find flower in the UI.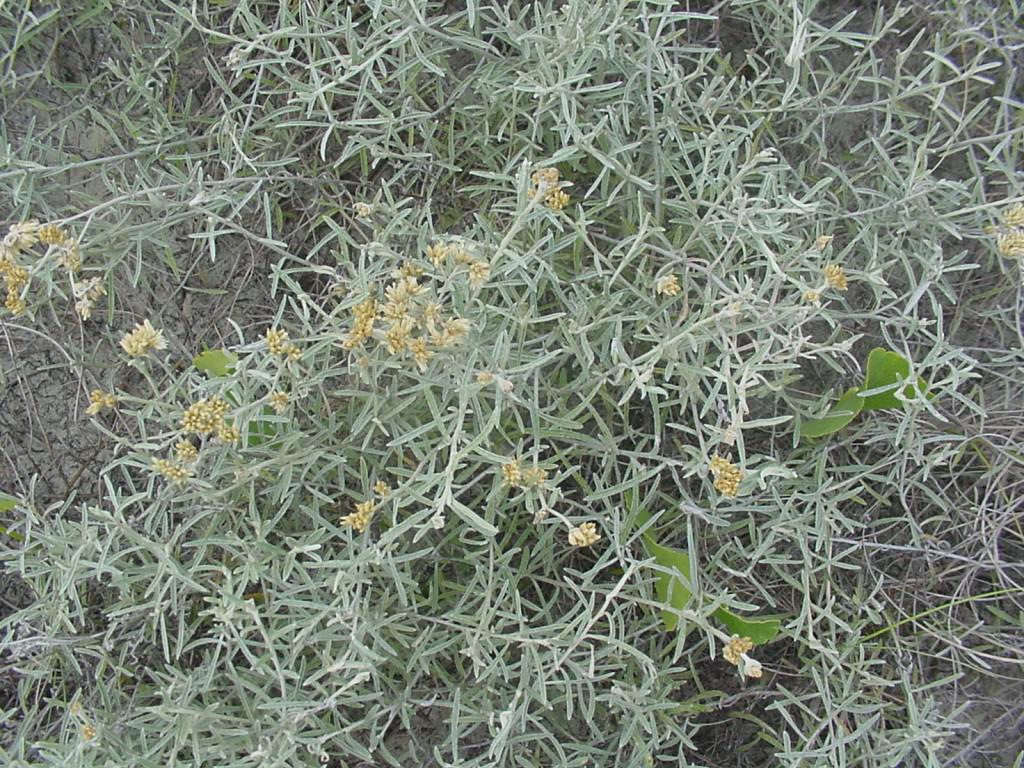
UI element at <region>344, 494, 367, 529</region>.
